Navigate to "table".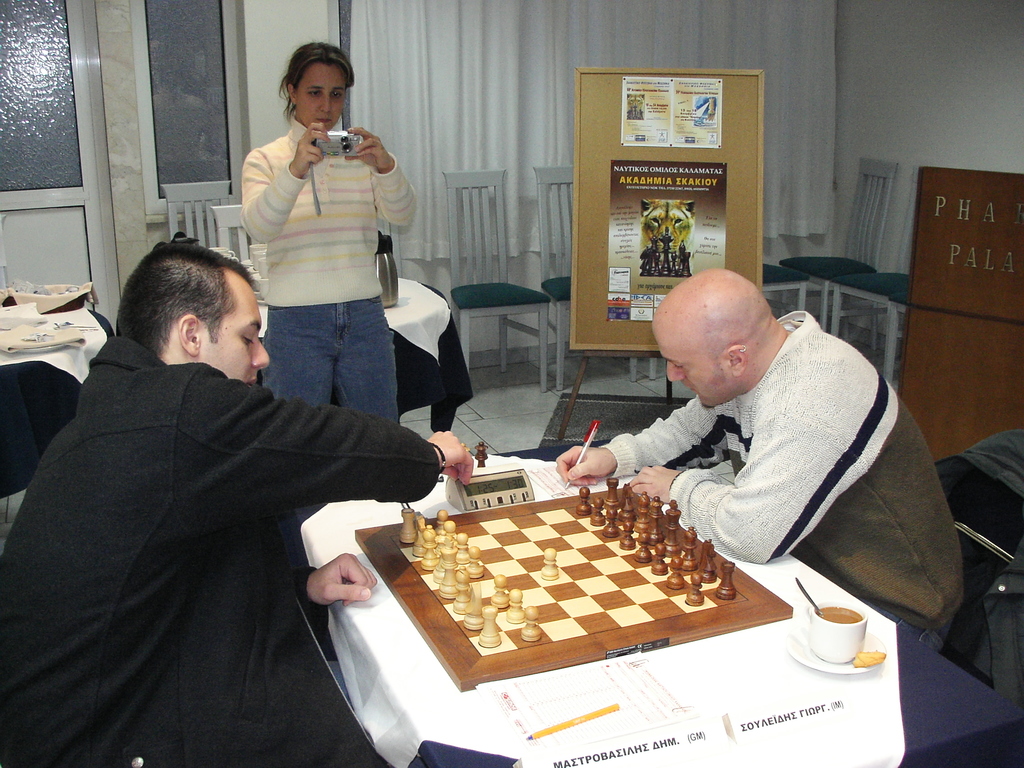
Navigation target: pyautogui.locateOnScreen(180, 419, 874, 767).
